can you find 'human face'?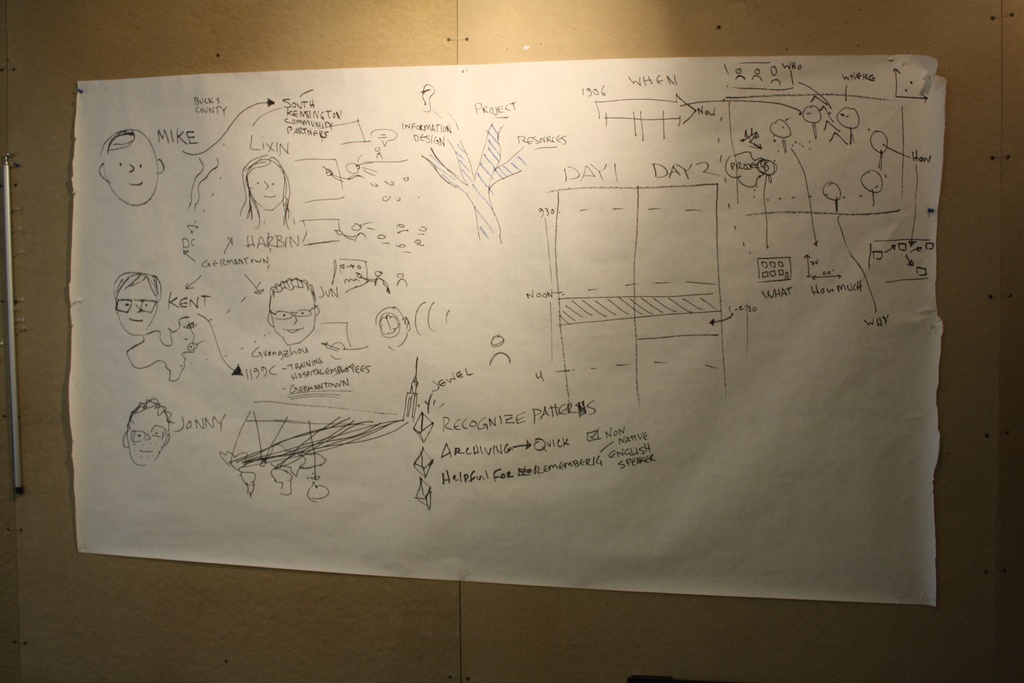
Yes, bounding box: bbox=[104, 145, 157, 209].
